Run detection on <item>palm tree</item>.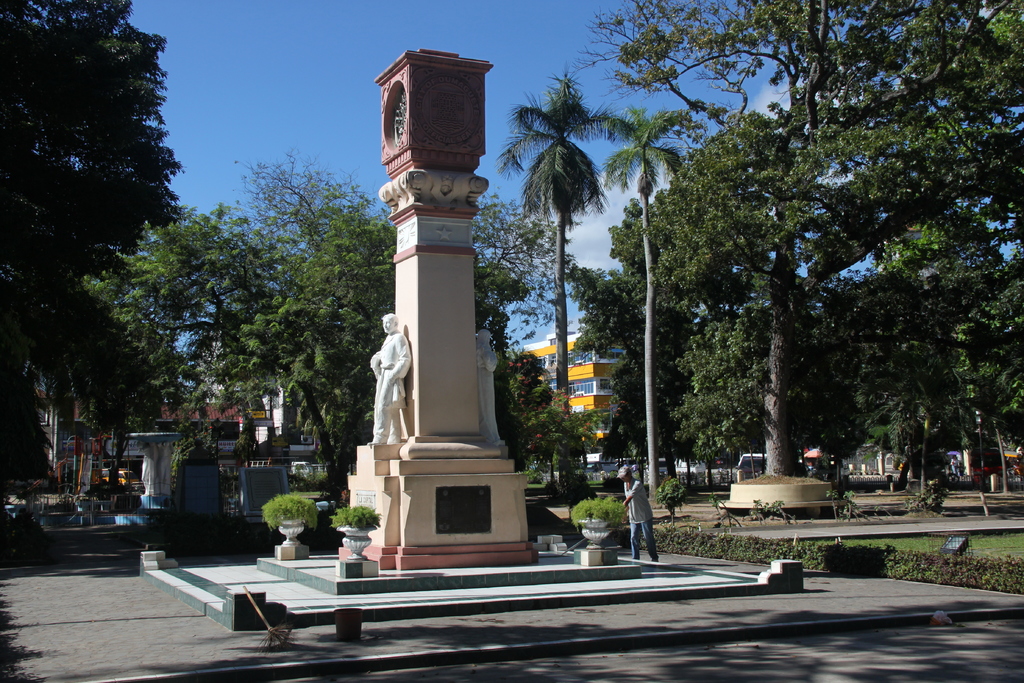
Result: x1=616 y1=94 x2=678 y2=516.
